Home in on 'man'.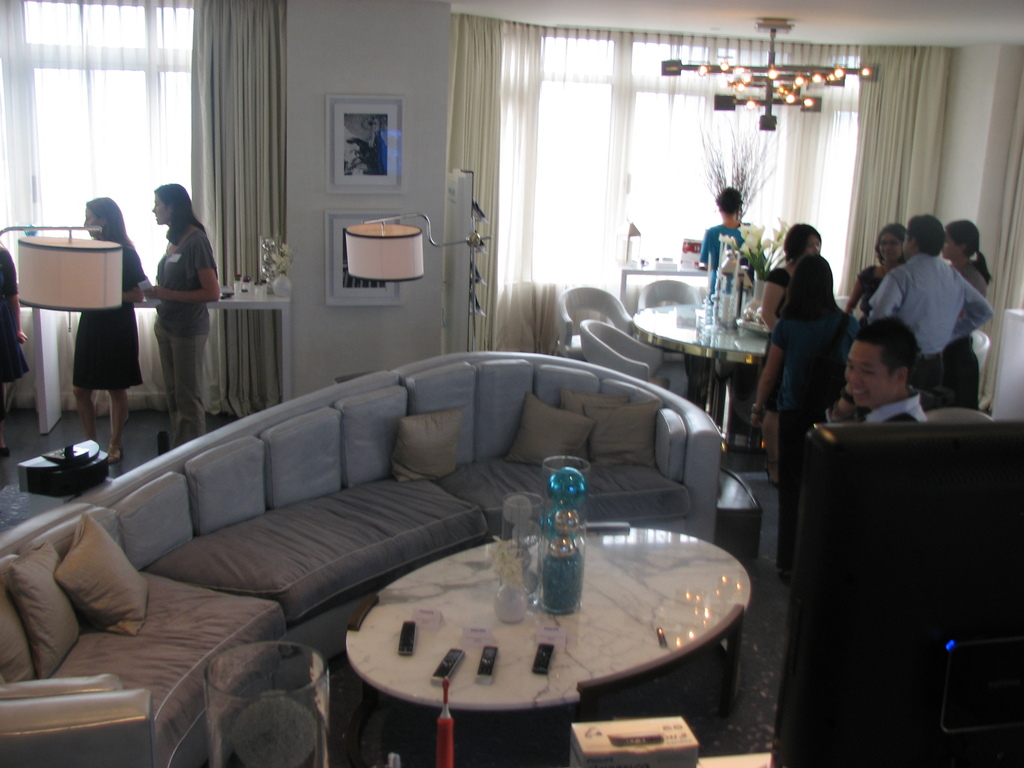
Homed in at select_region(697, 186, 755, 292).
